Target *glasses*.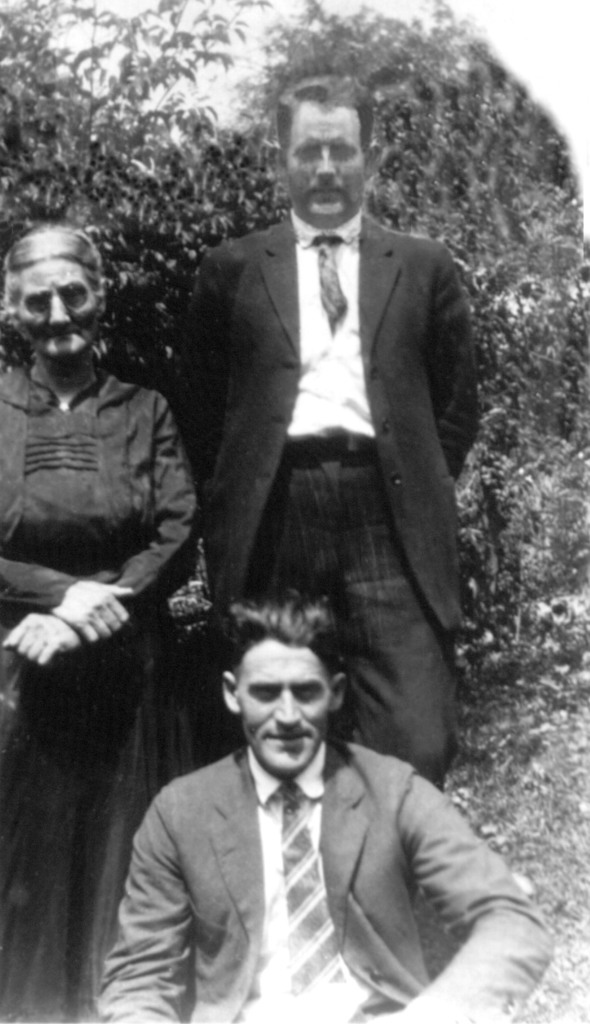
Target region: [x1=5, y1=266, x2=106, y2=312].
